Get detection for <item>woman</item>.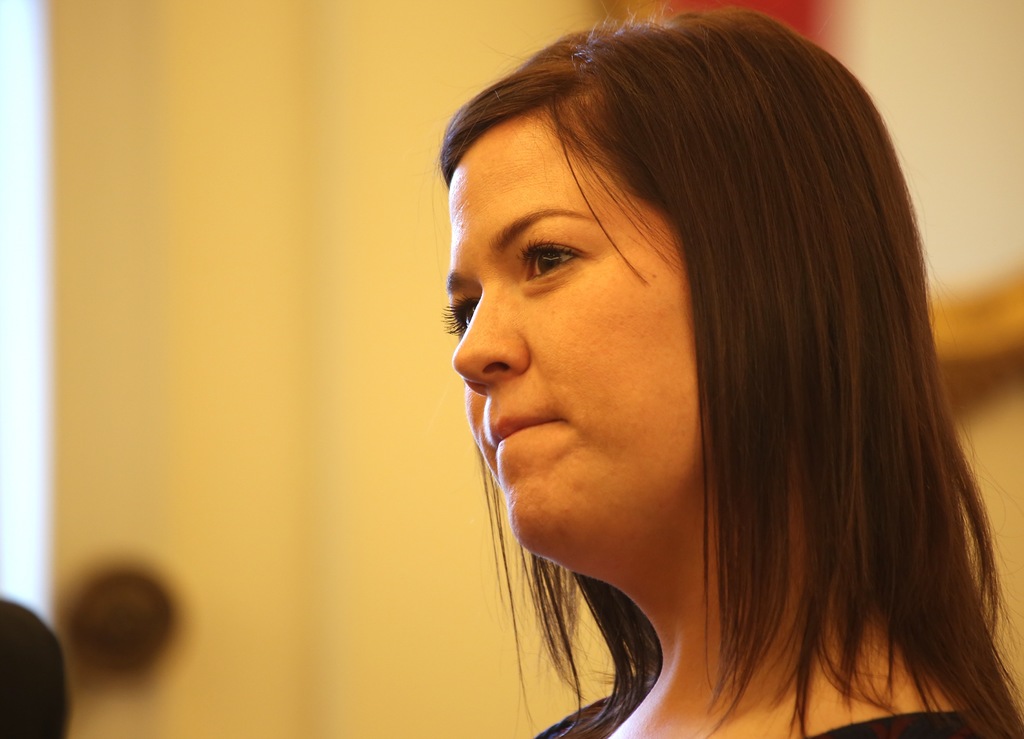
Detection: box=[373, 0, 1023, 724].
